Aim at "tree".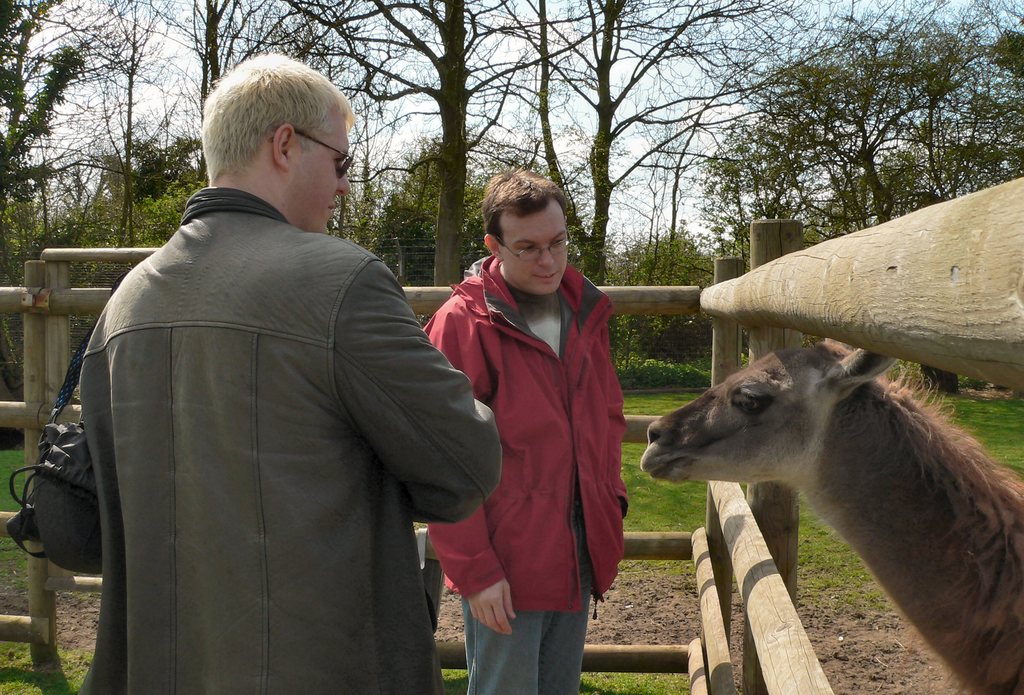
Aimed at [left=269, top=0, right=647, bottom=291].
